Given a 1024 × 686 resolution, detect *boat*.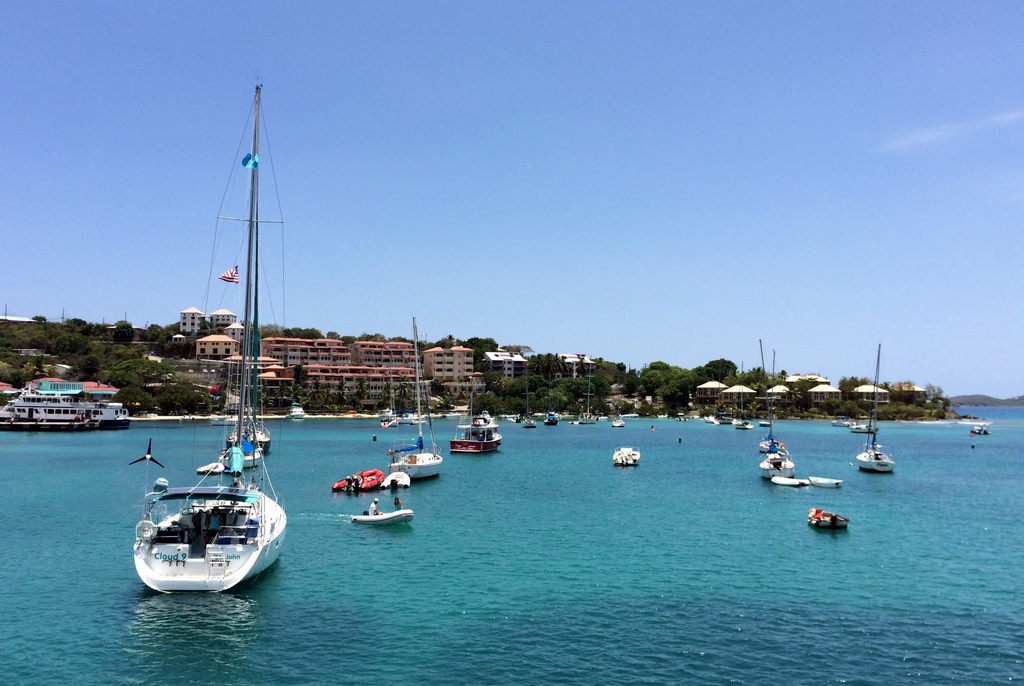
<box>807,475,842,490</box>.
